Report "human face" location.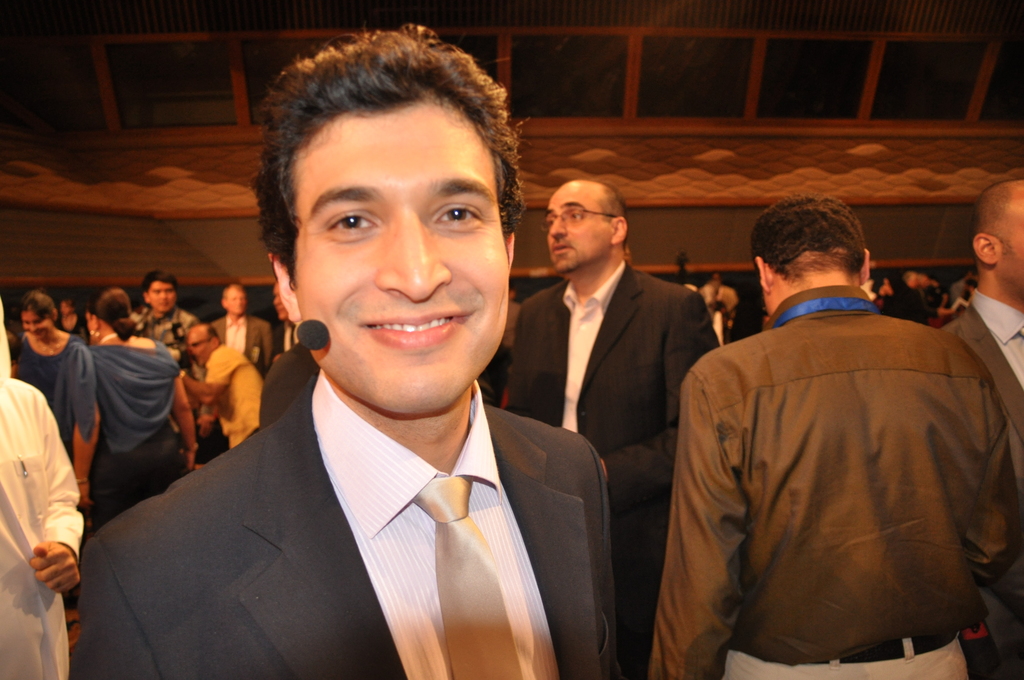
Report: x1=182, y1=325, x2=218, y2=364.
